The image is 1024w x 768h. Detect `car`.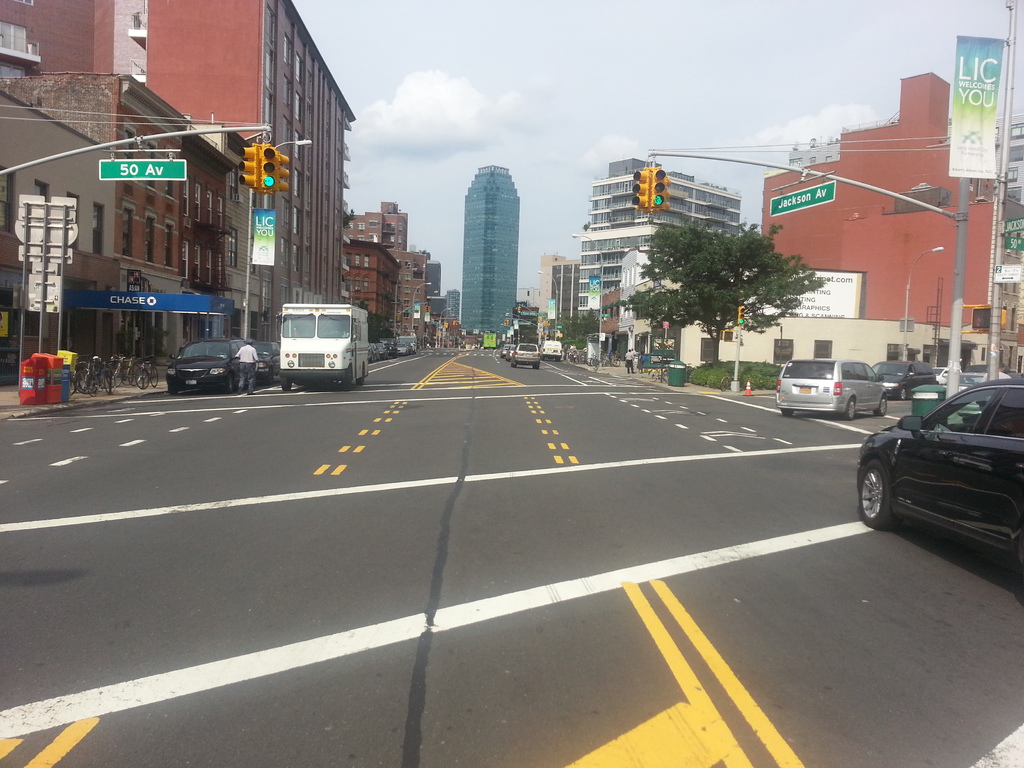
Detection: region(161, 335, 244, 388).
